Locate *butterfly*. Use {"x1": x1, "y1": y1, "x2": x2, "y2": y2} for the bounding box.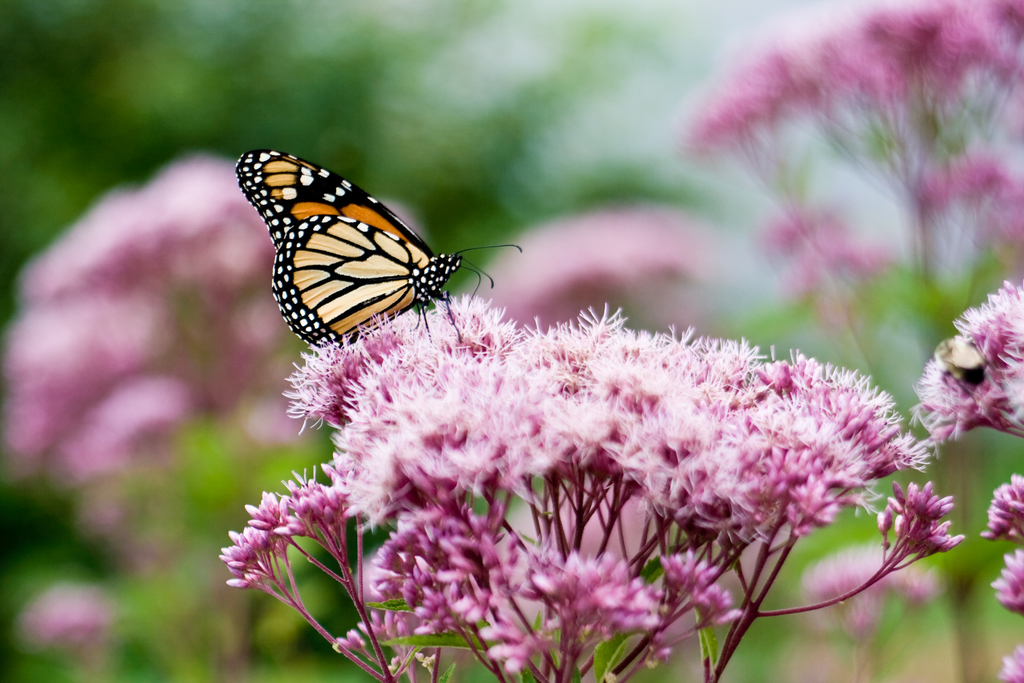
{"x1": 234, "y1": 147, "x2": 525, "y2": 347}.
